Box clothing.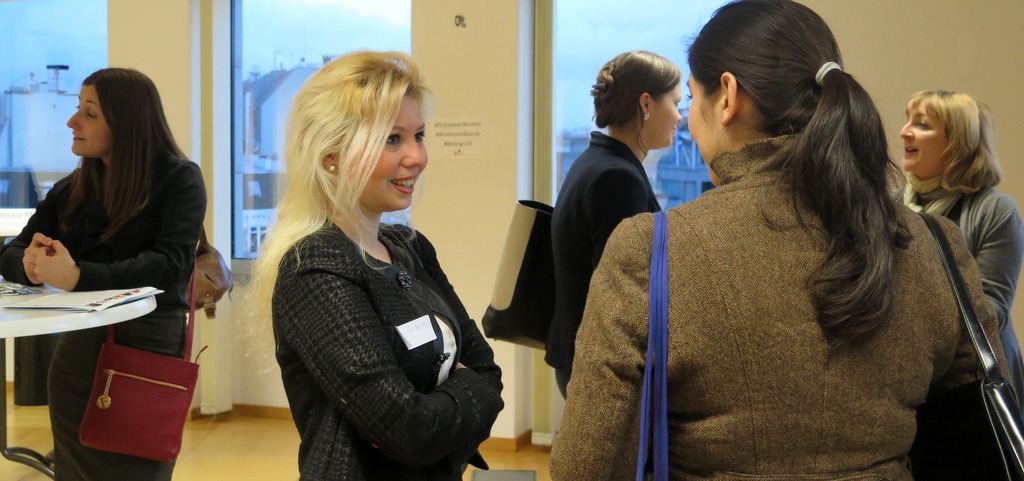
bbox=(600, 76, 982, 480).
